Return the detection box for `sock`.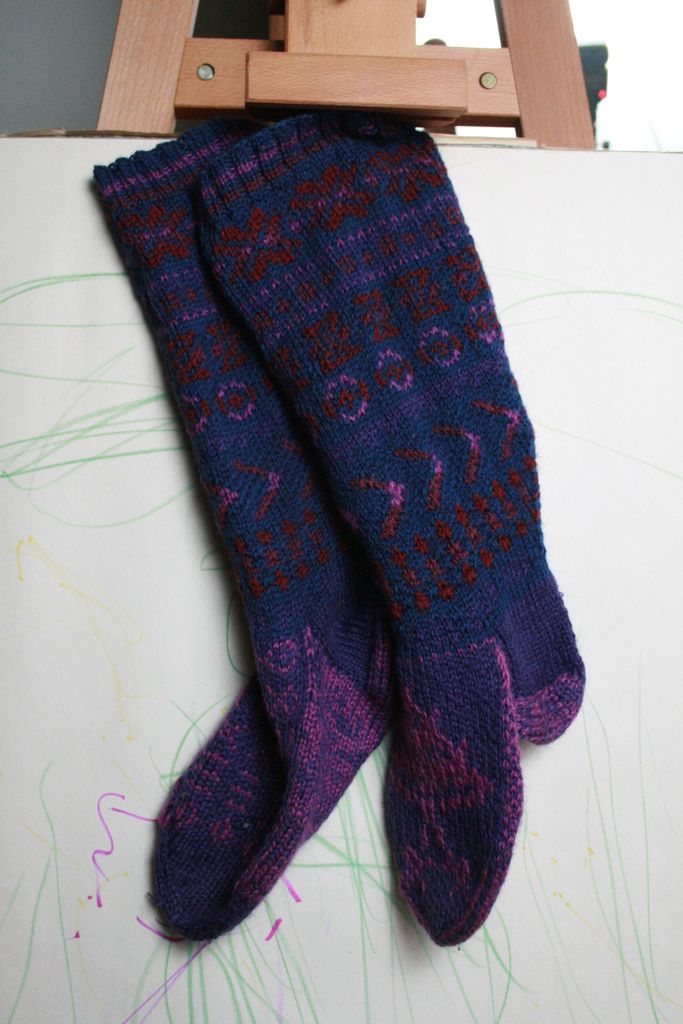
detection(81, 118, 381, 942).
